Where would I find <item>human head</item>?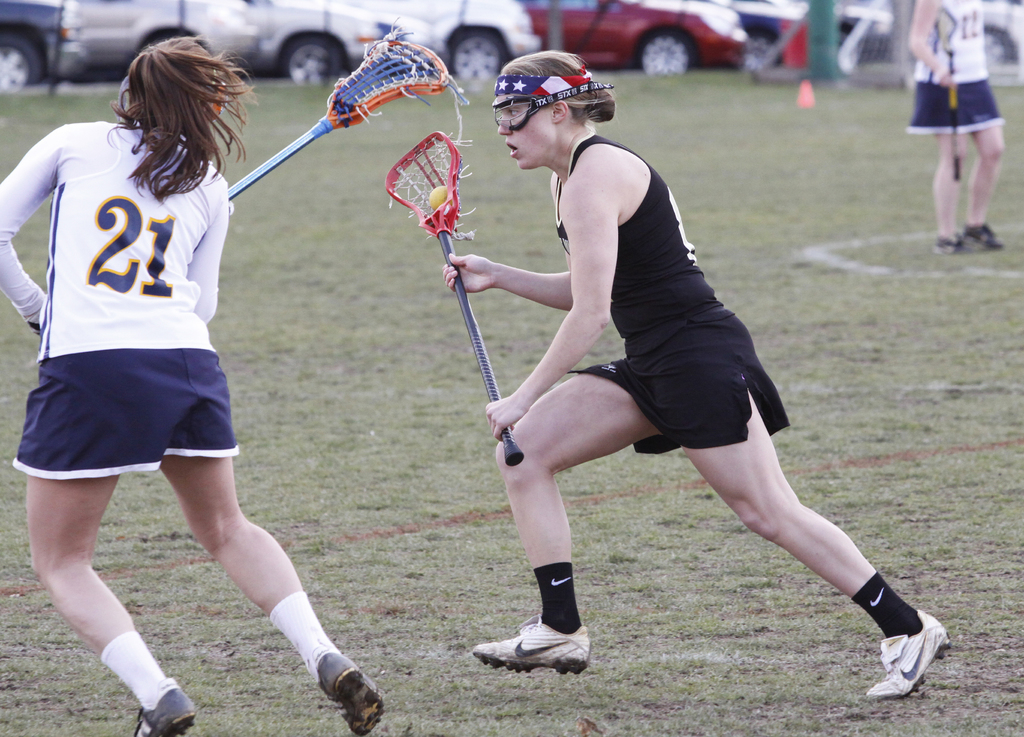
At box(491, 42, 627, 166).
